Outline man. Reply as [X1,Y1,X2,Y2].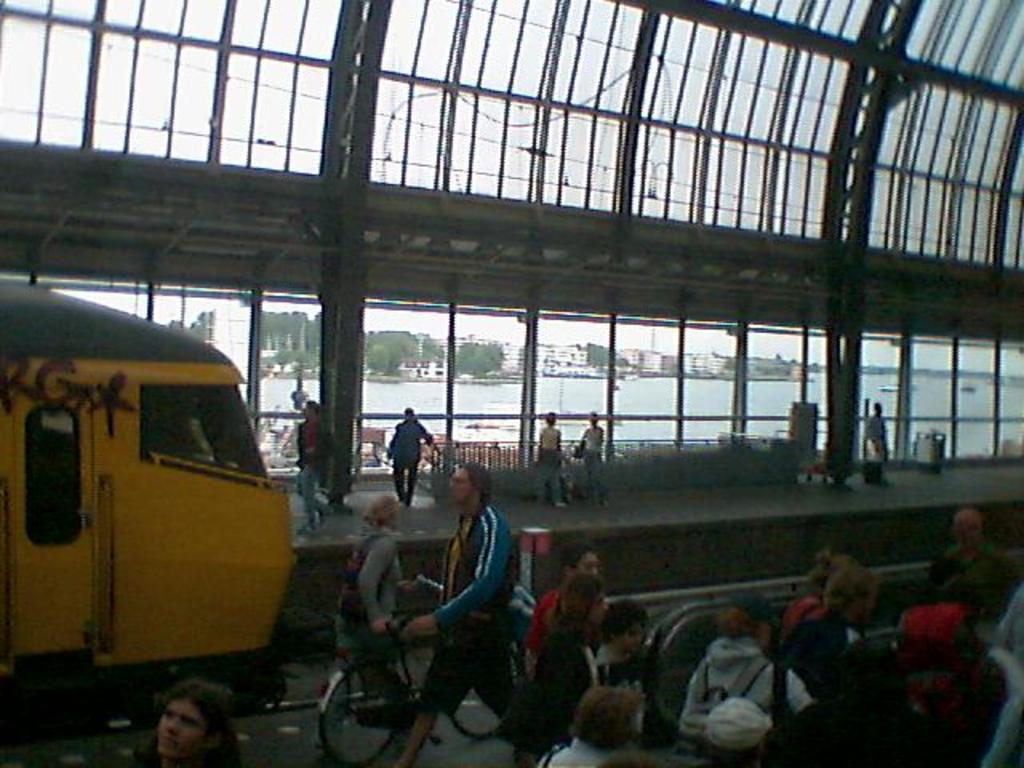
[779,563,882,682].
